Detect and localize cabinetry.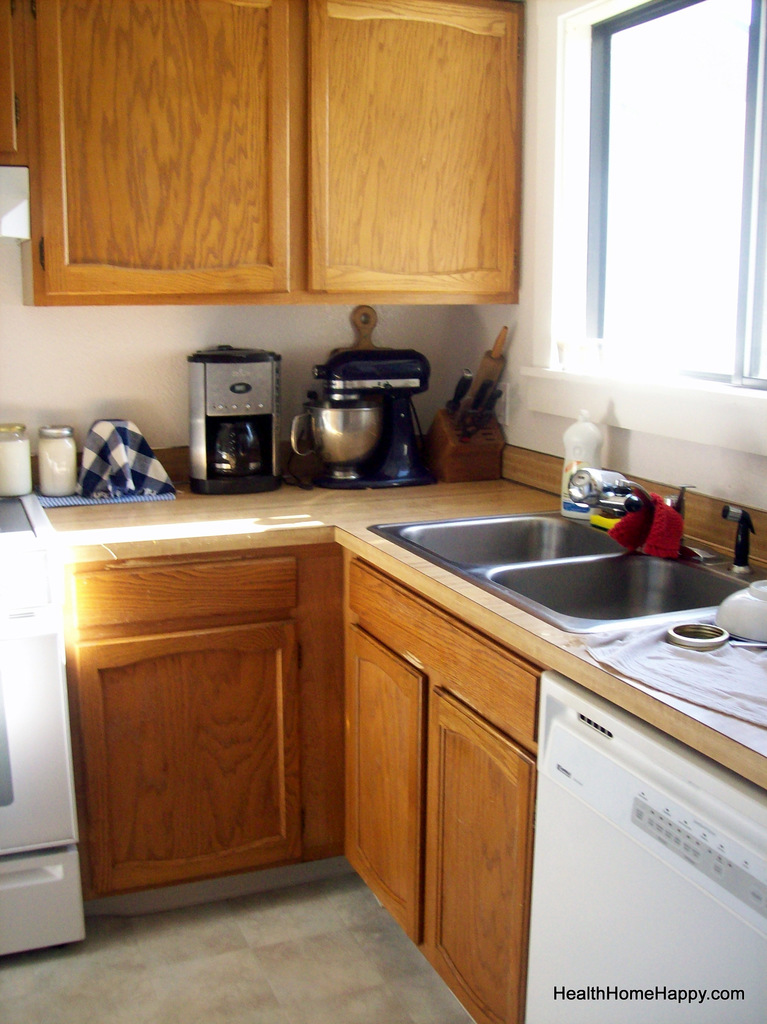
Localized at [x1=85, y1=442, x2=766, y2=1018].
